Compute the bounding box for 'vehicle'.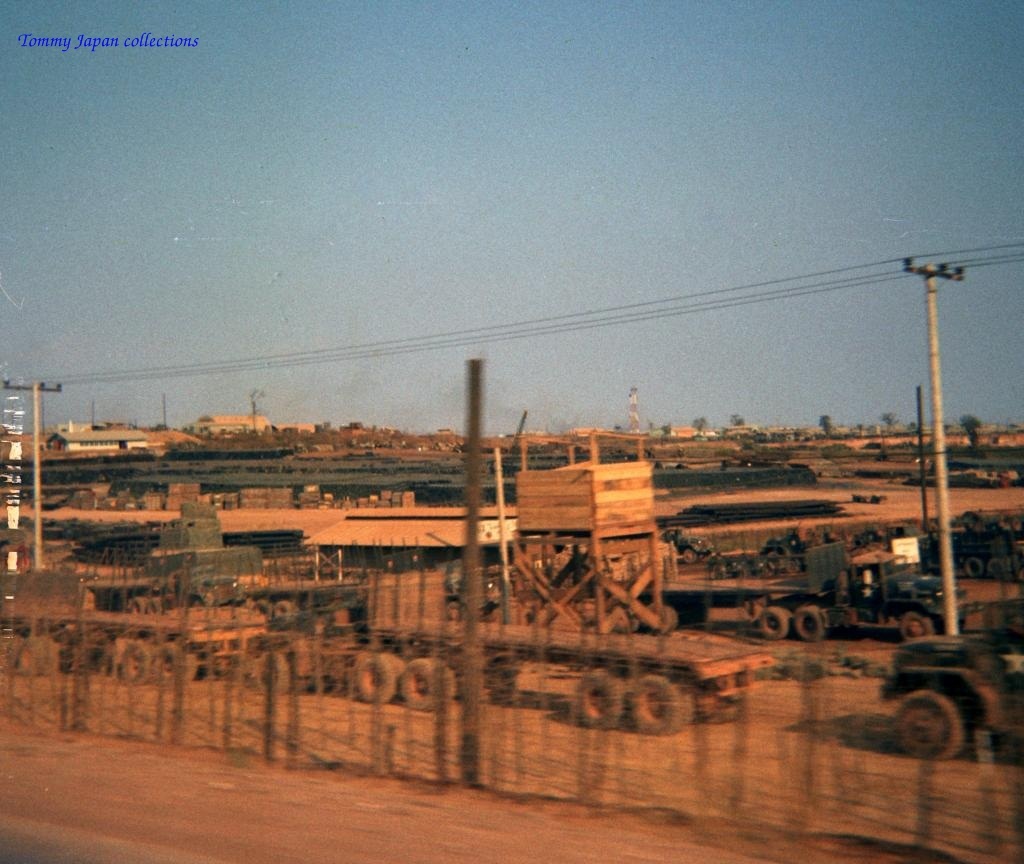
(438, 567, 504, 620).
